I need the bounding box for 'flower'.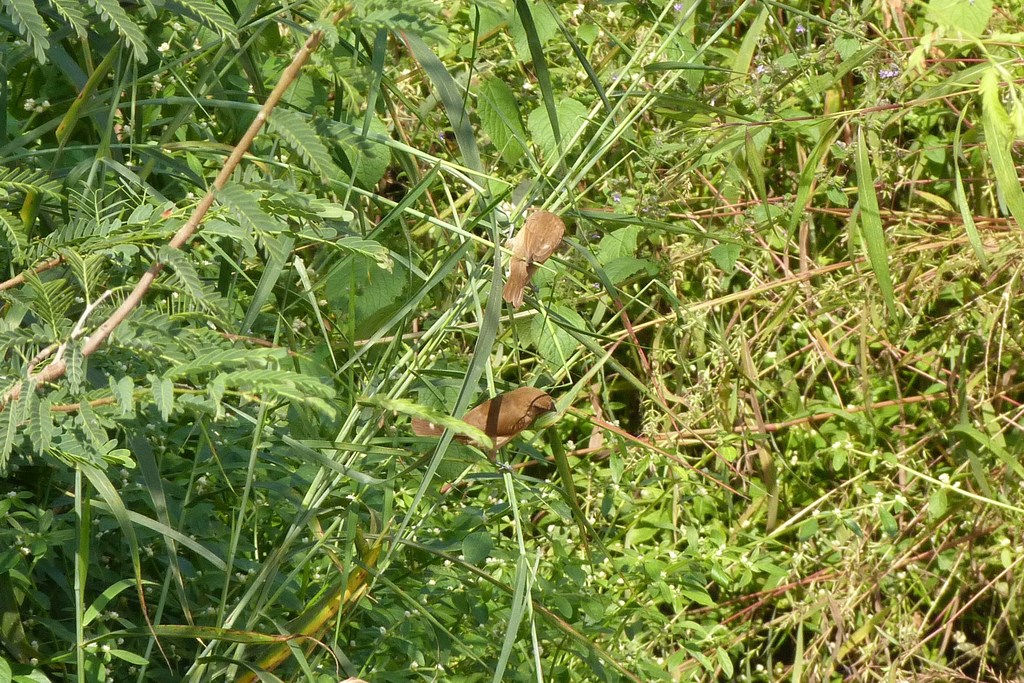
Here it is: (792, 22, 808, 34).
